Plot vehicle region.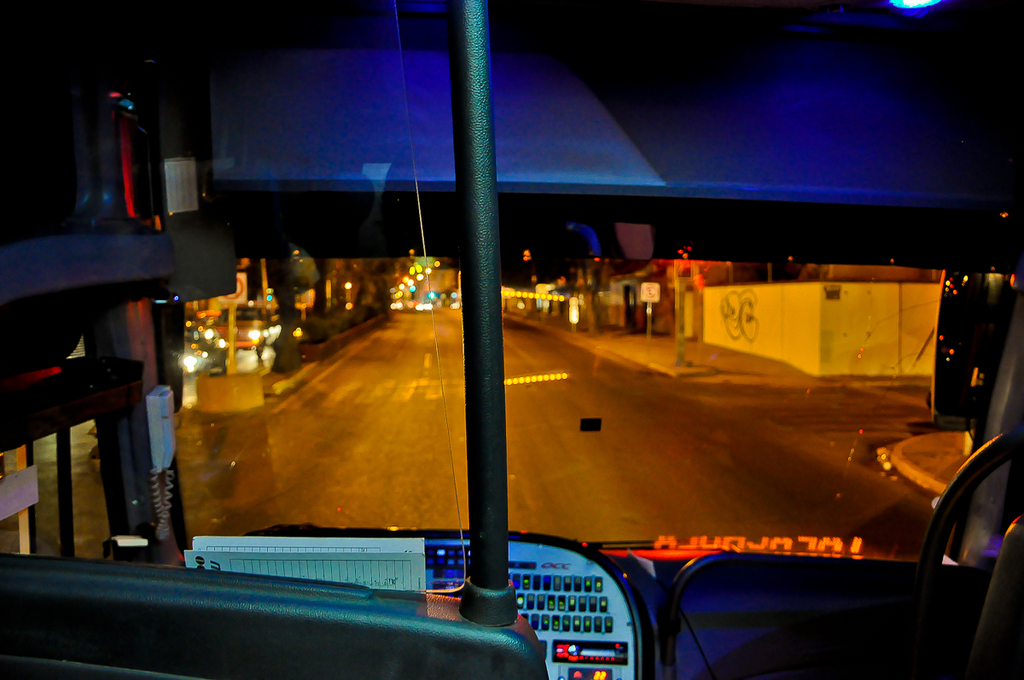
Plotted at bbox(0, 0, 1023, 679).
